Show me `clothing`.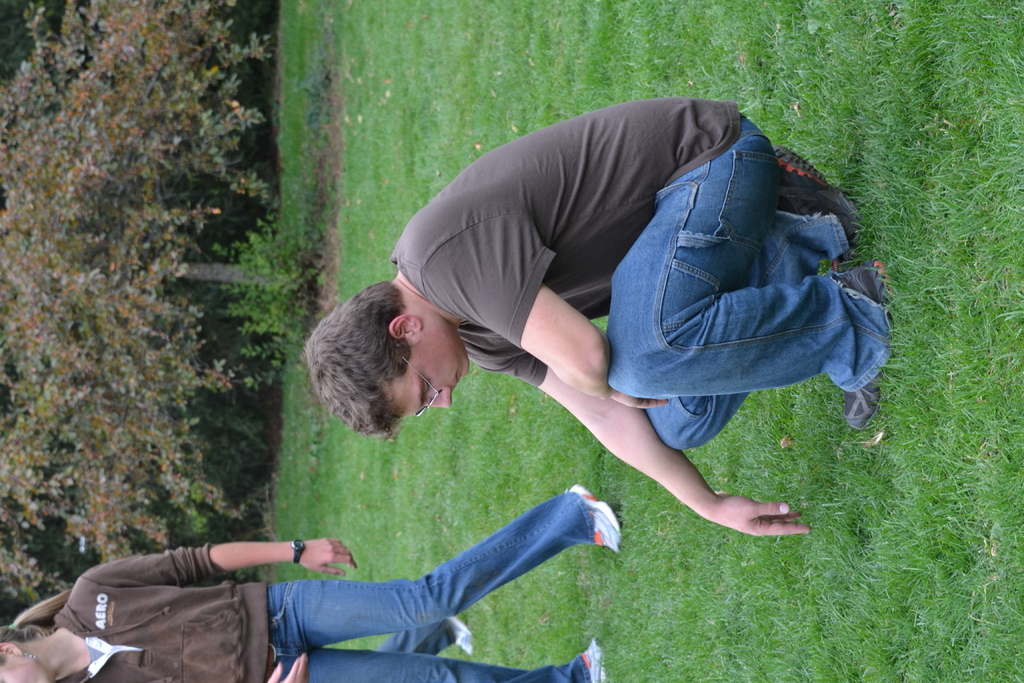
`clothing` is here: 412:54:868:497.
